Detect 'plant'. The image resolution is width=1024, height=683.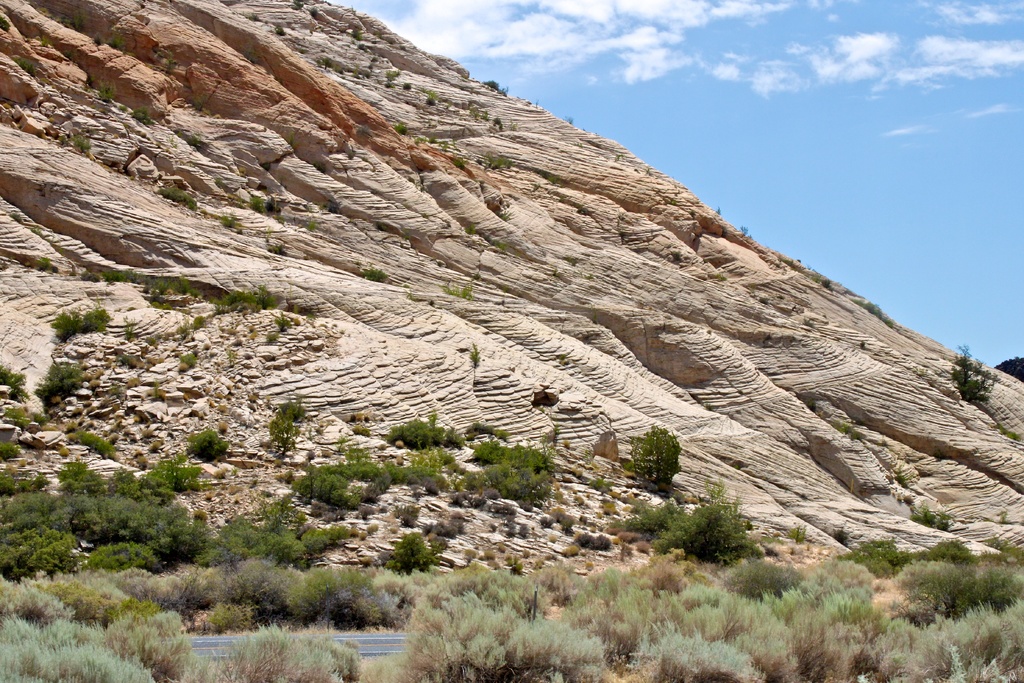
left=446, top=281, right=472, bottom=300.
